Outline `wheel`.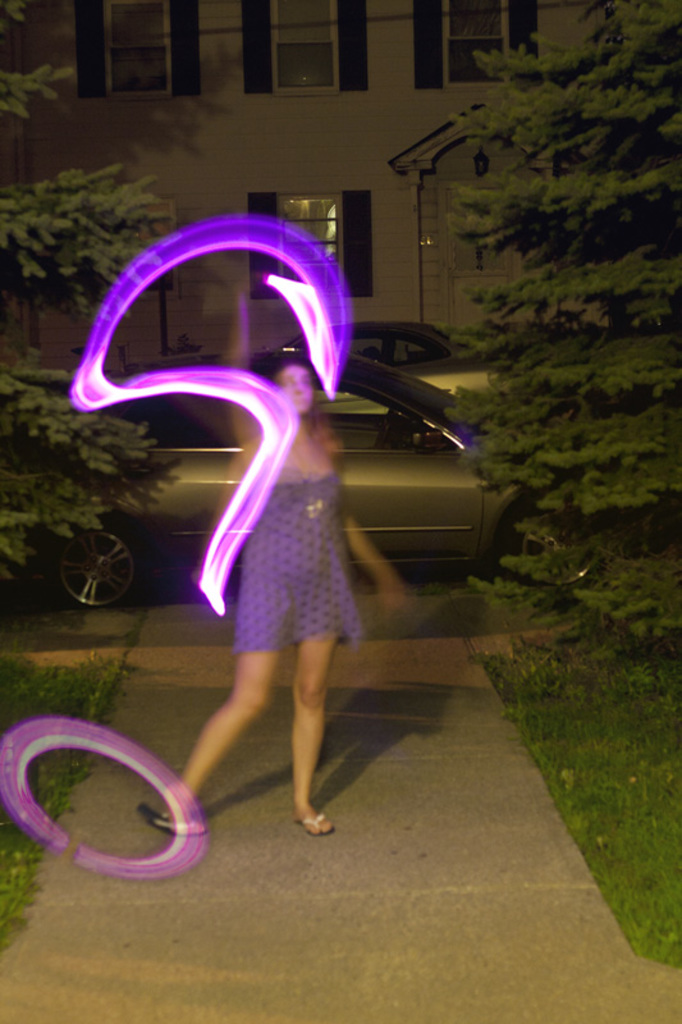
Outline: 504 500 604 594.
